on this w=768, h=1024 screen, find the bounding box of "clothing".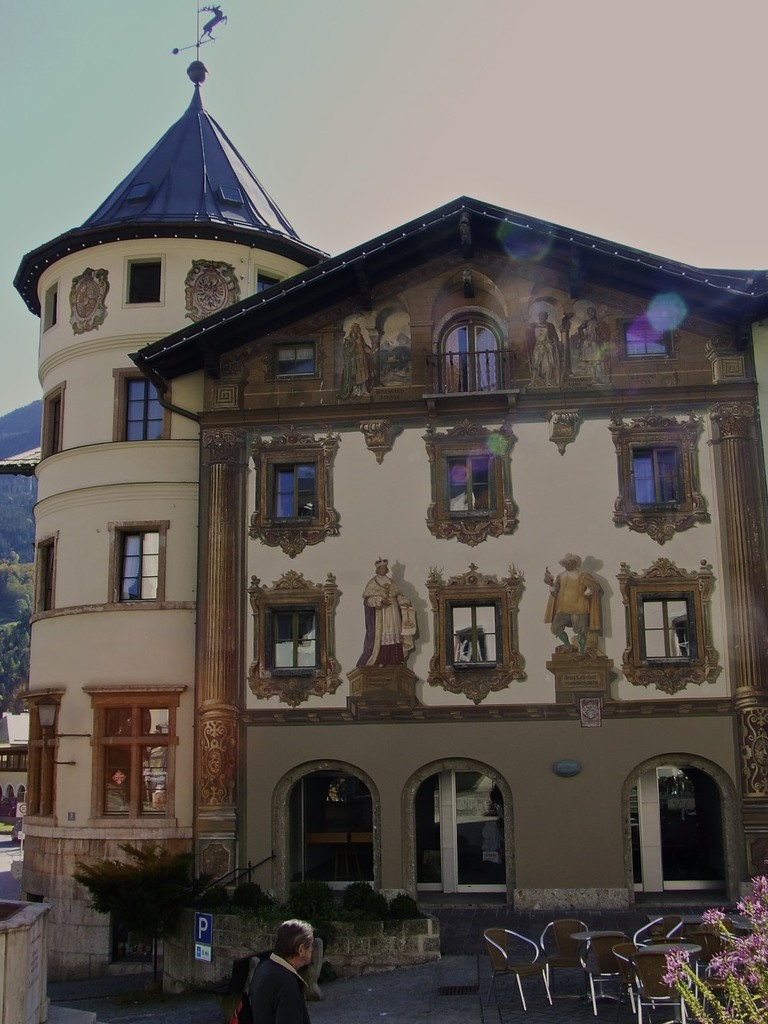
Bounding box: [x1=239, y1=951, x2=314, y2=1023].
